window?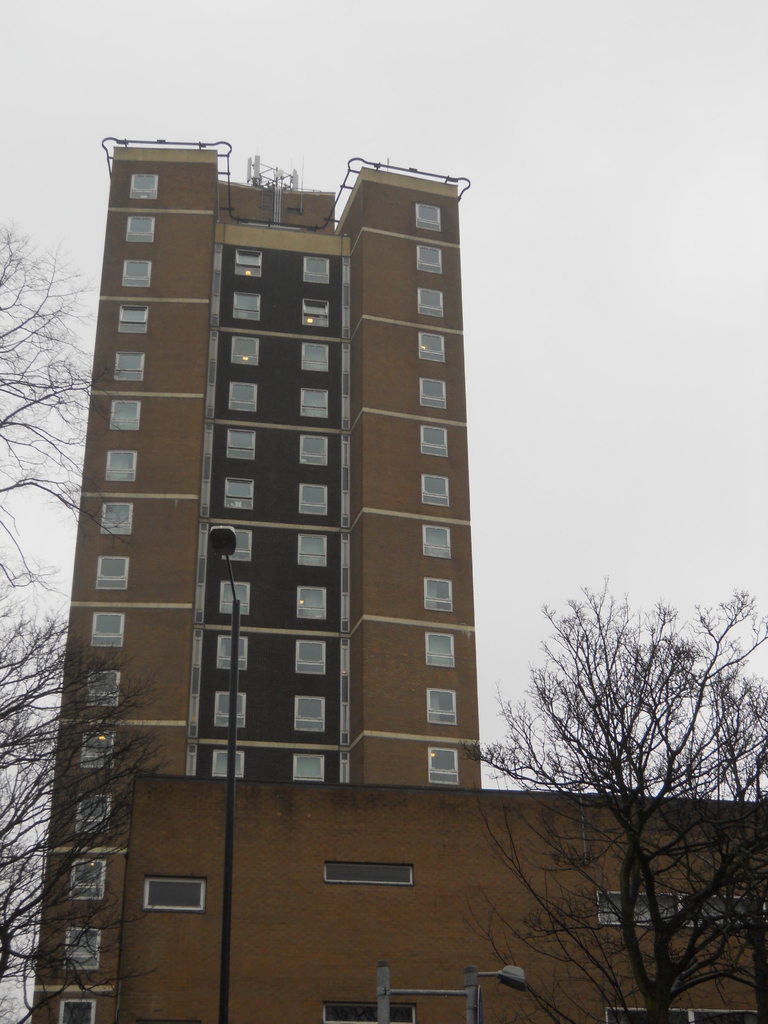
68,858,109,900
